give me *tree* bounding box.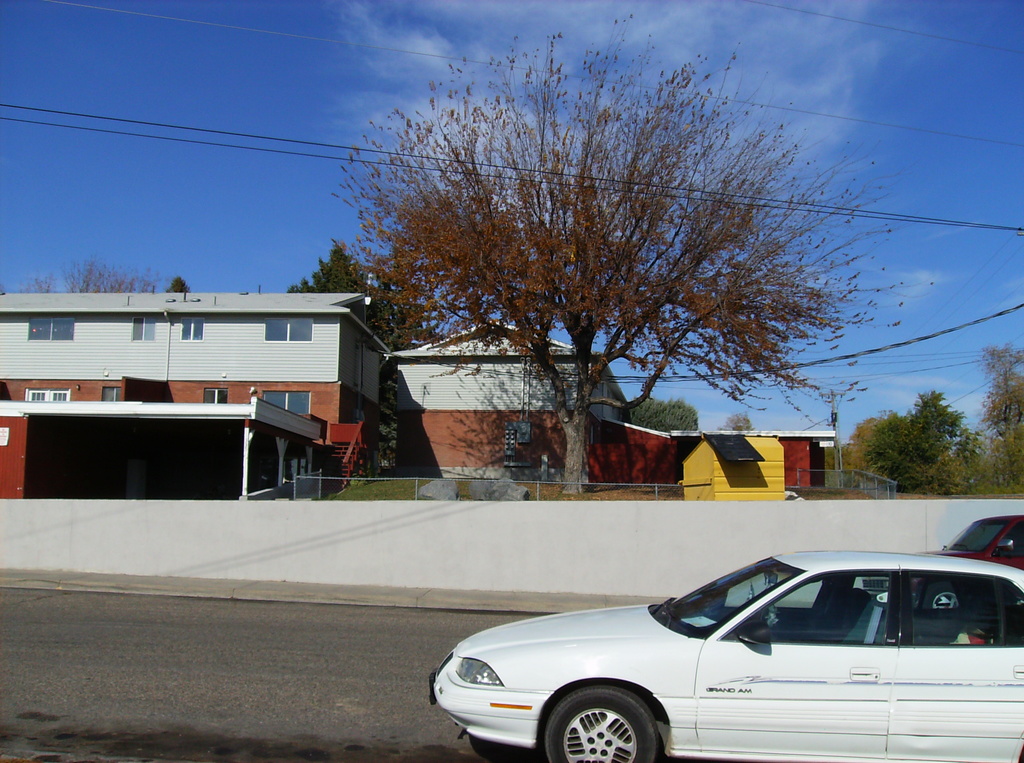
box(0, 257, 164, 296).
